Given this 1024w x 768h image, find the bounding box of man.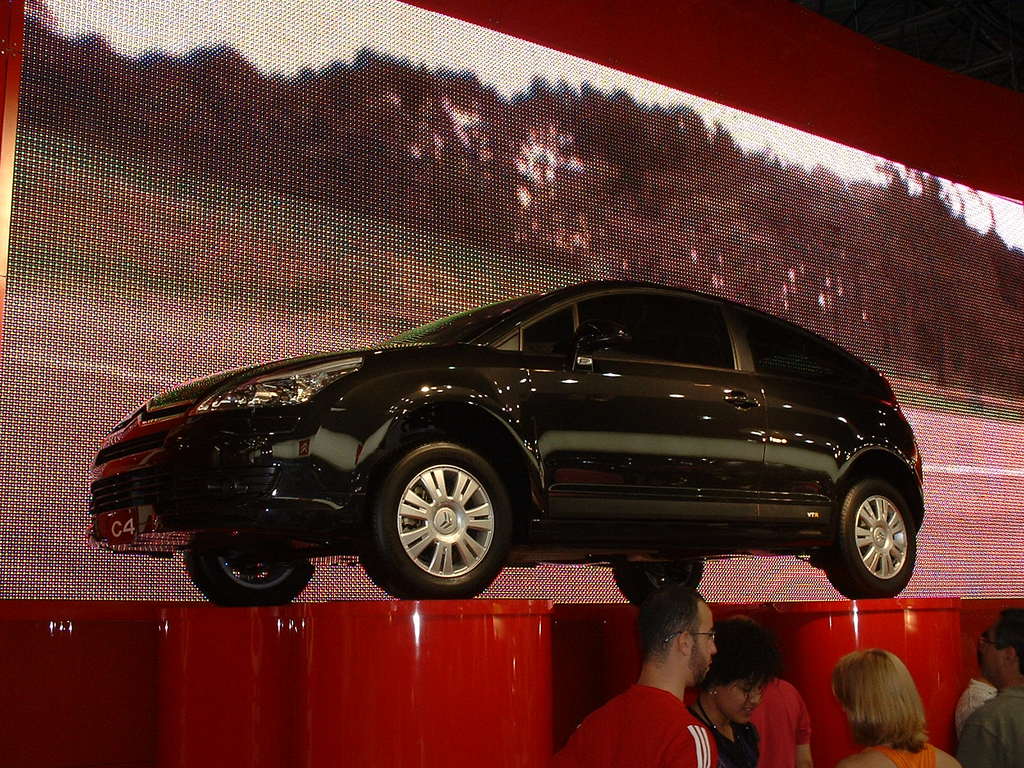
rect(959, 604, 1021, 767).
